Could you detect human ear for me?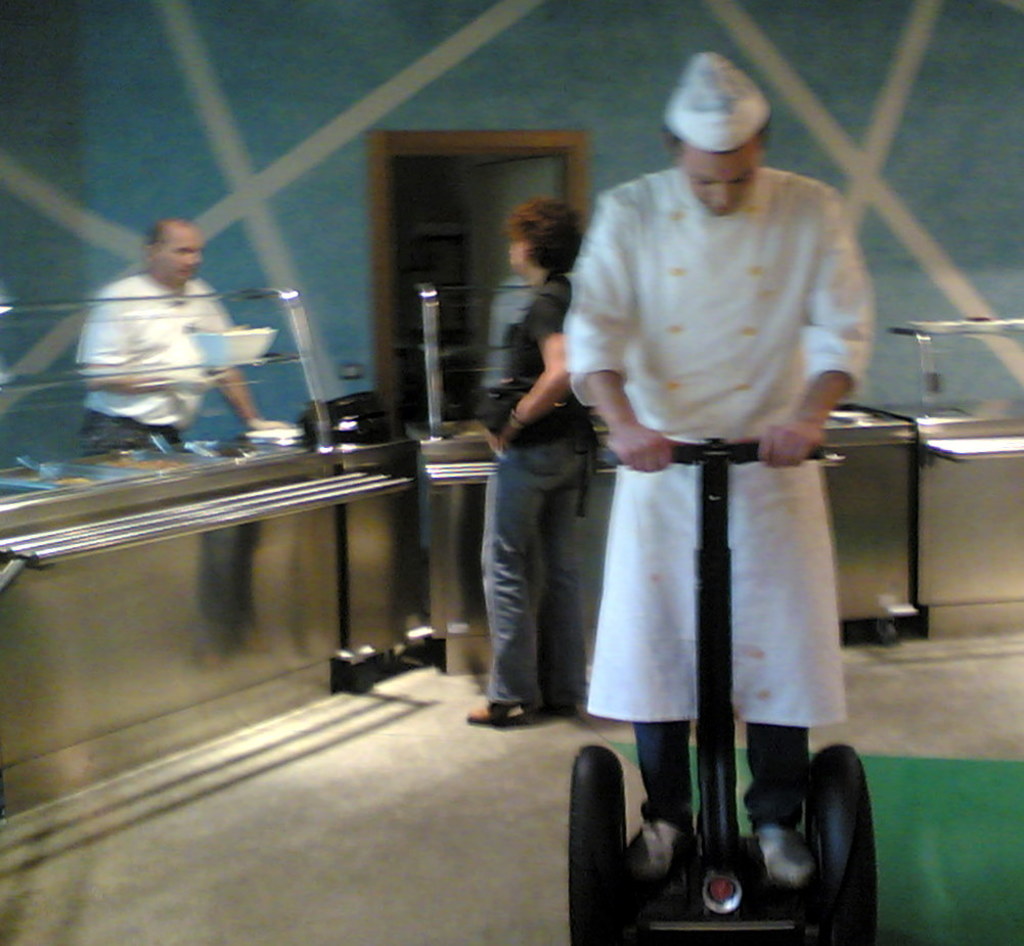
Detection result: {"left": 144, "top": 245, "right": 155, "bottom": 256}.
